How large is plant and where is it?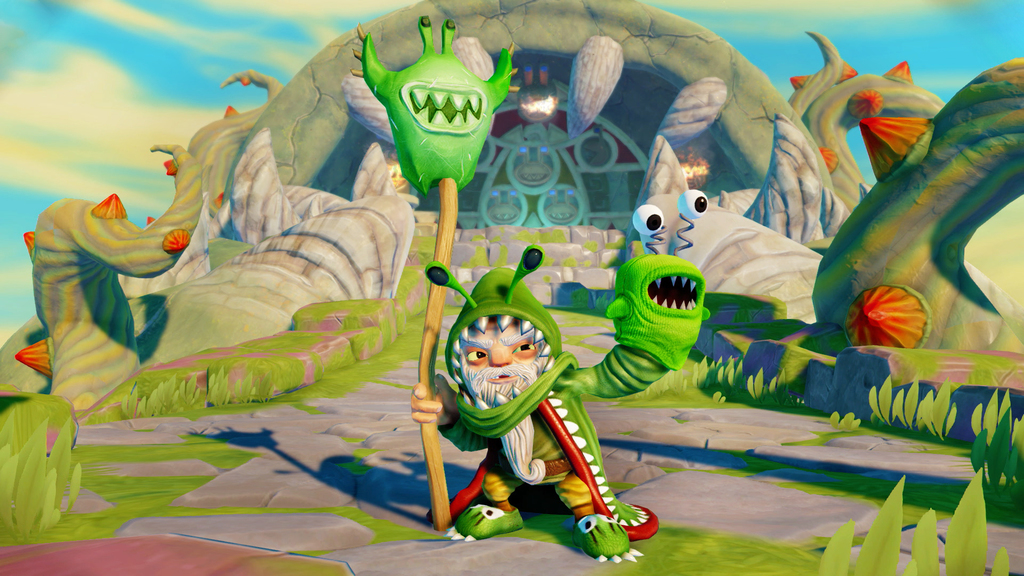
Bounding box: 747,362,772,406.
